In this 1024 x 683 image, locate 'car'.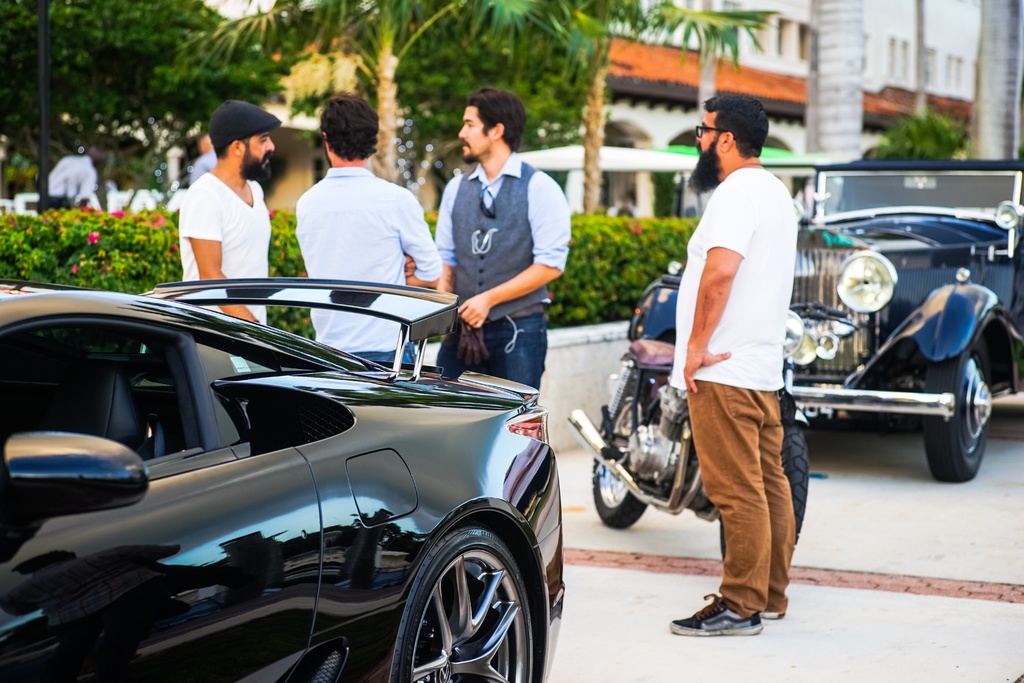
Bounding box: crop(0, 278, 561, 682).
